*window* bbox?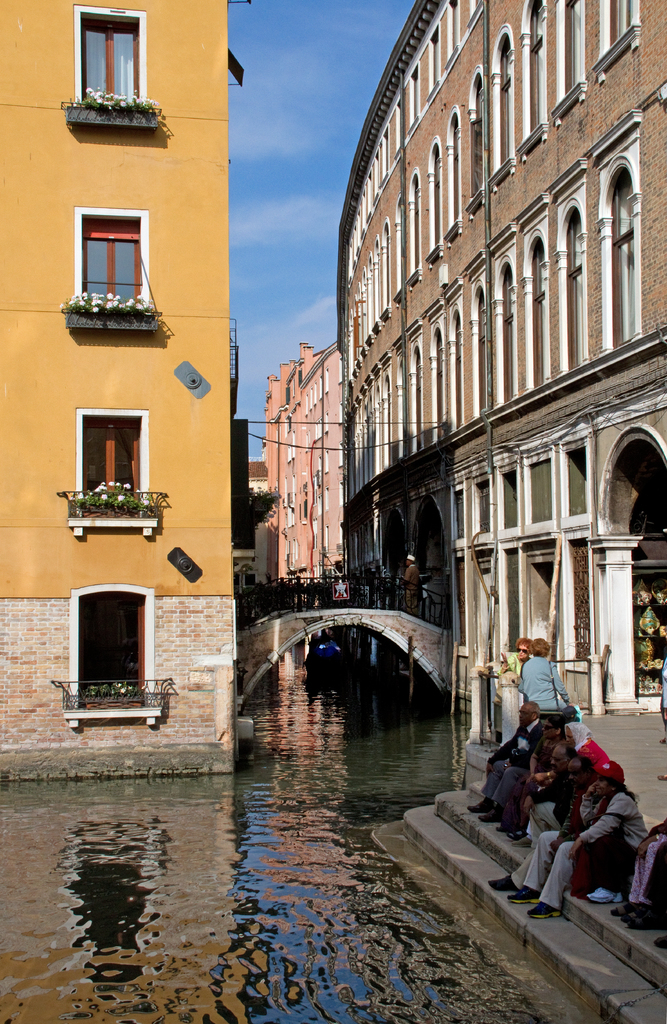
pyautogui.locateOnScreen(74, 588, 154, 726)
